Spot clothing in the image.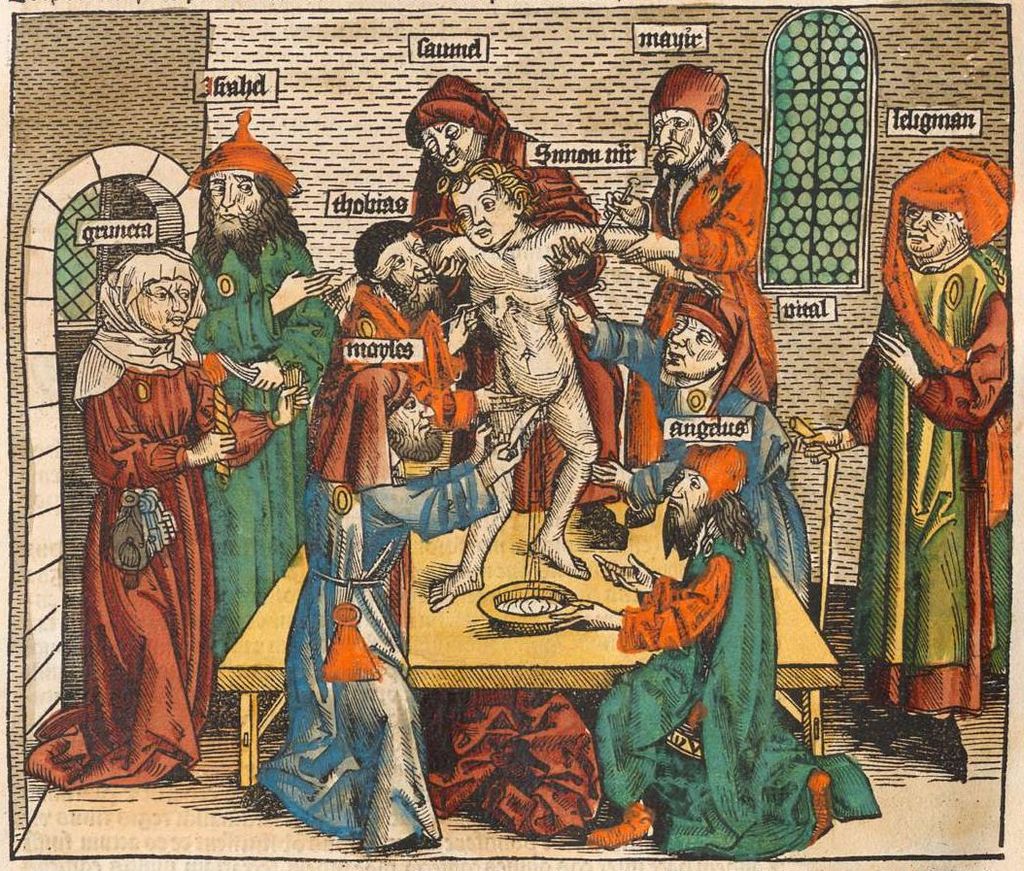
clothing found at (618,138,780,404).
